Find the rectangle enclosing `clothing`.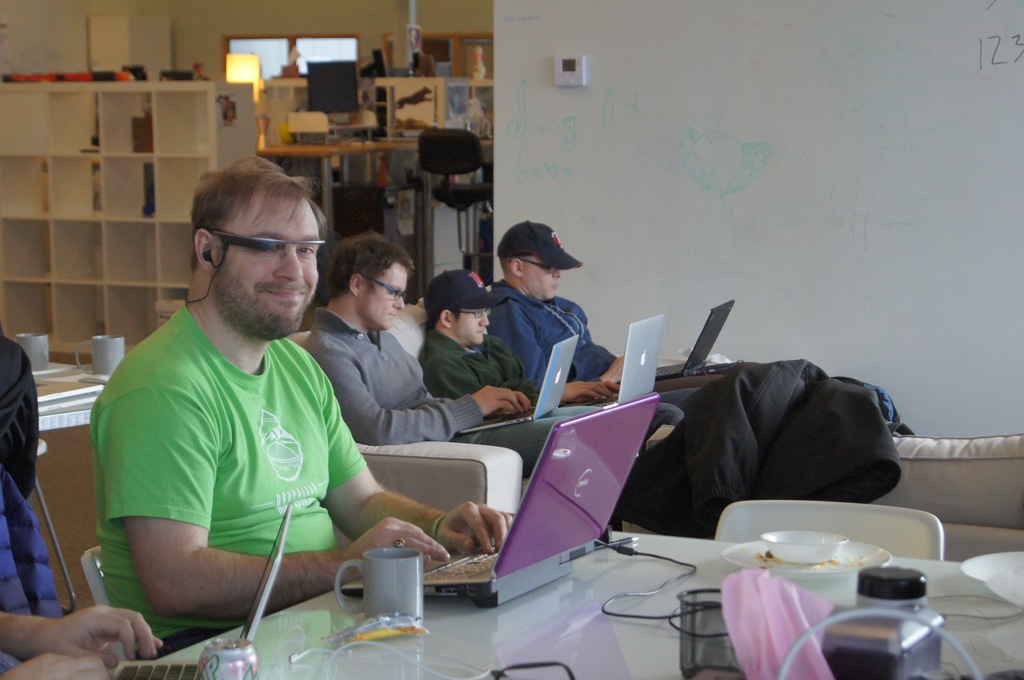
bbox=[300, 308, 484, 449].
